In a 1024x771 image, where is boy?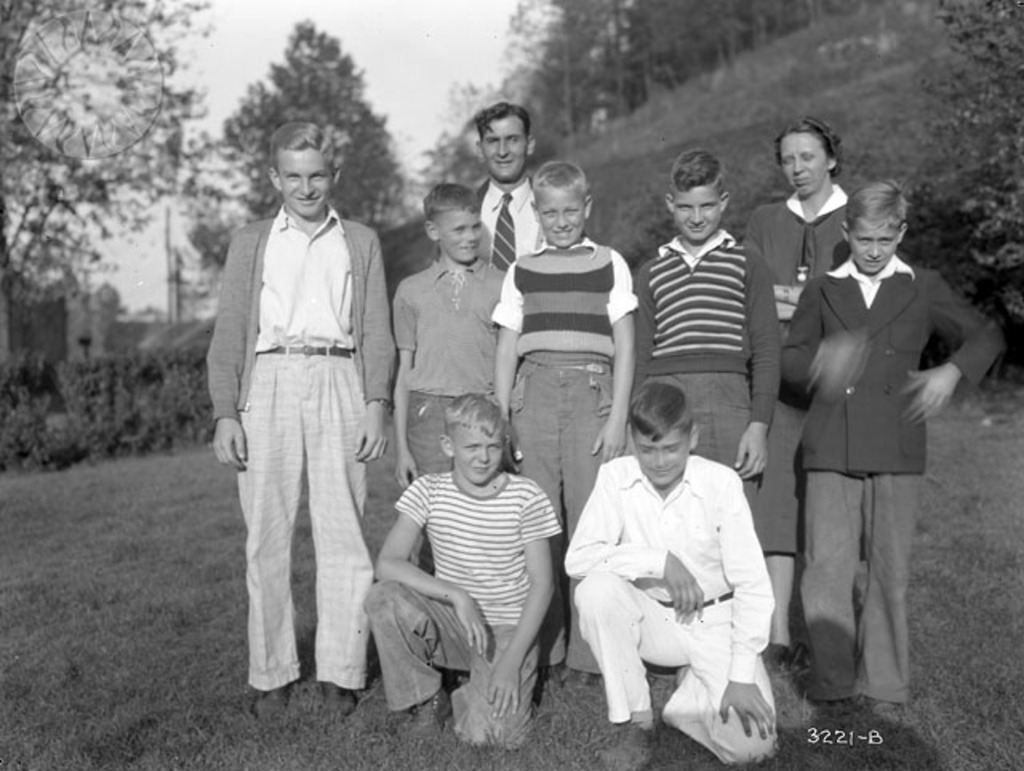
l=490, t=162, r=646, b=681.
